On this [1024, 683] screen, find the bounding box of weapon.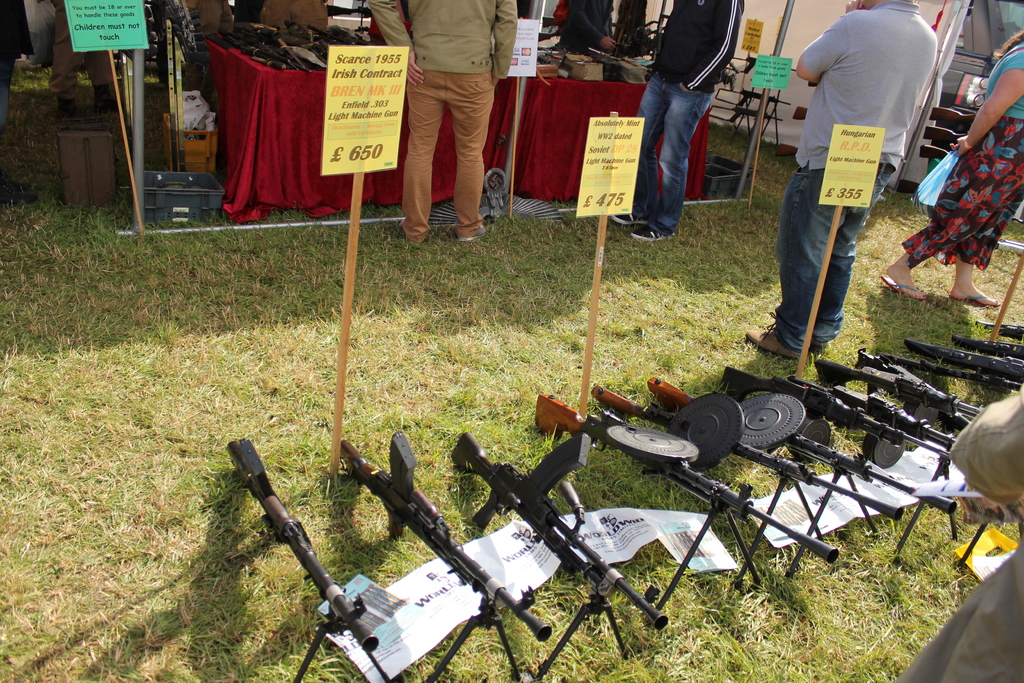
Bounding box: 533, 392, 842, 611.
